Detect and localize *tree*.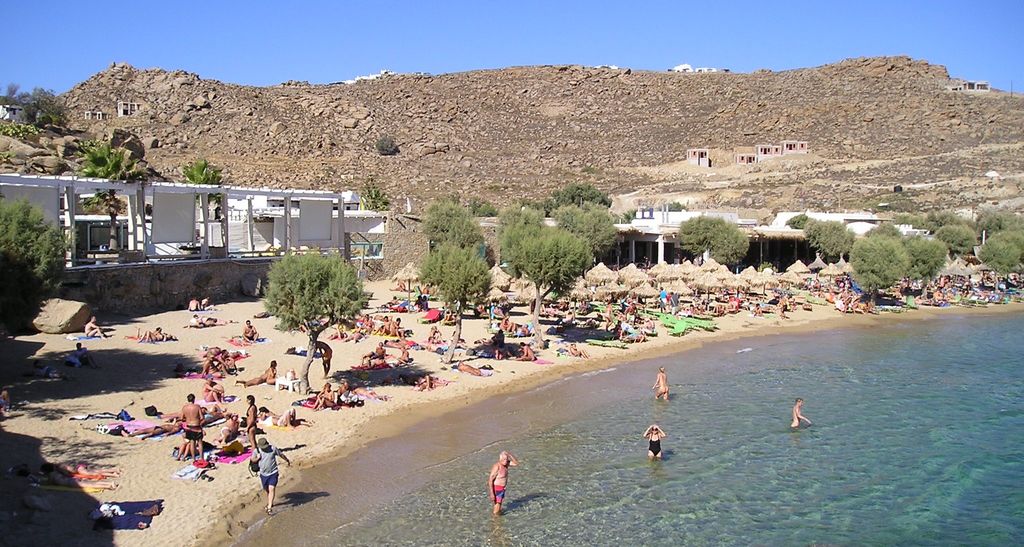
Localized at l=0, t=82, r=81, b=138.
